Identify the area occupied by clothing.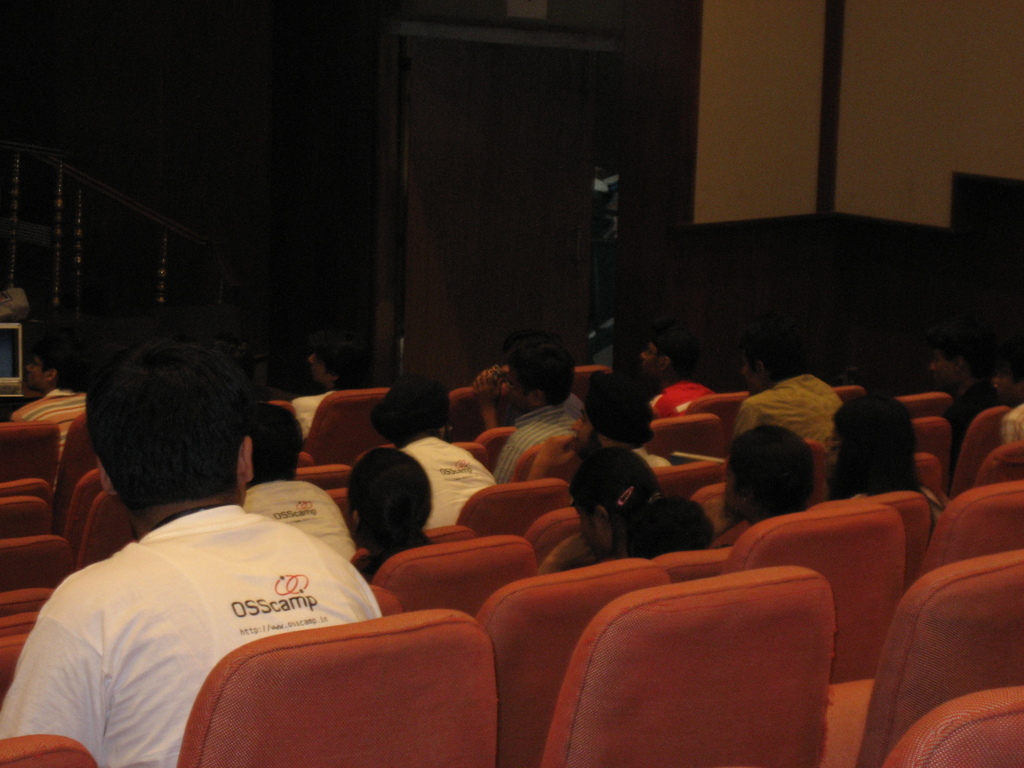
Area: <region>244, 482, 353, 565</region>.
